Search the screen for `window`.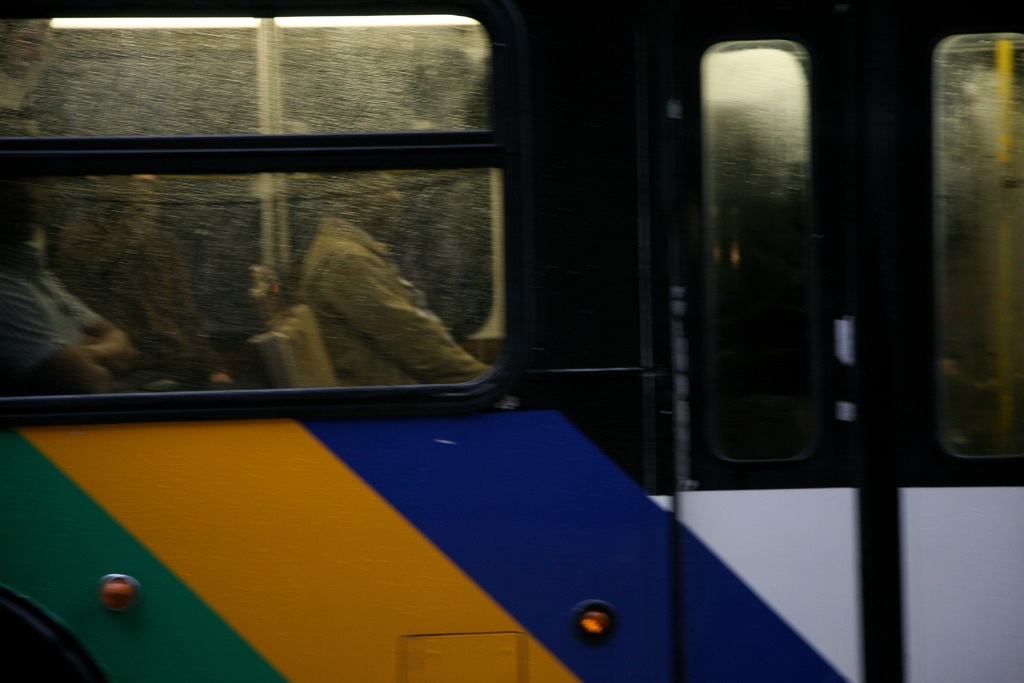
Found at <box>35,6,532,418</box>.
